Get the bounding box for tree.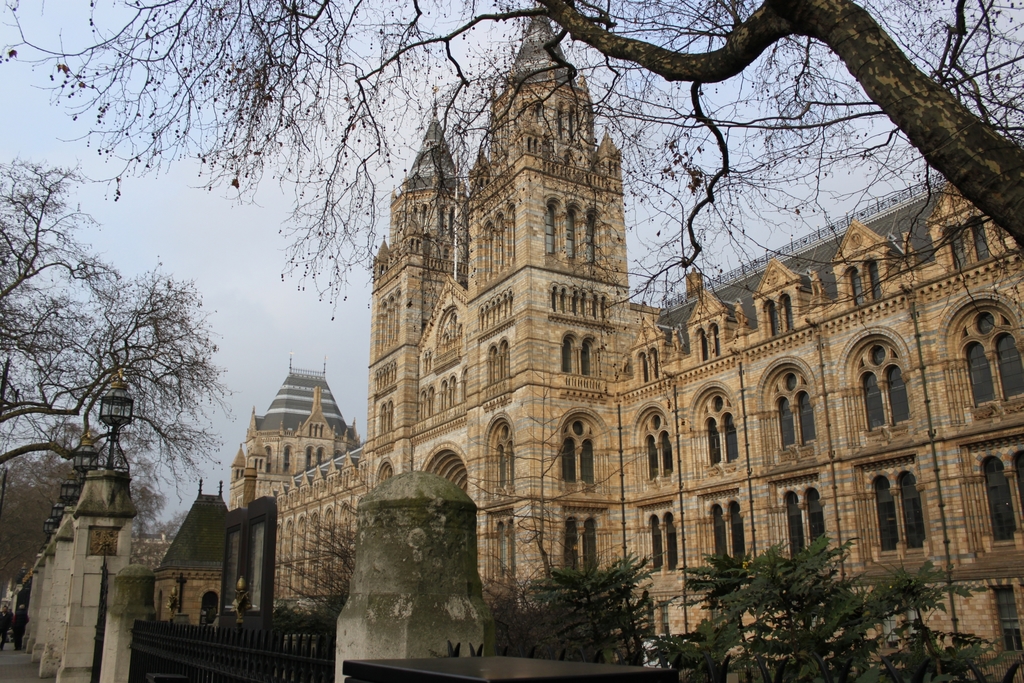
Rect(60, 230, 229, 555).
